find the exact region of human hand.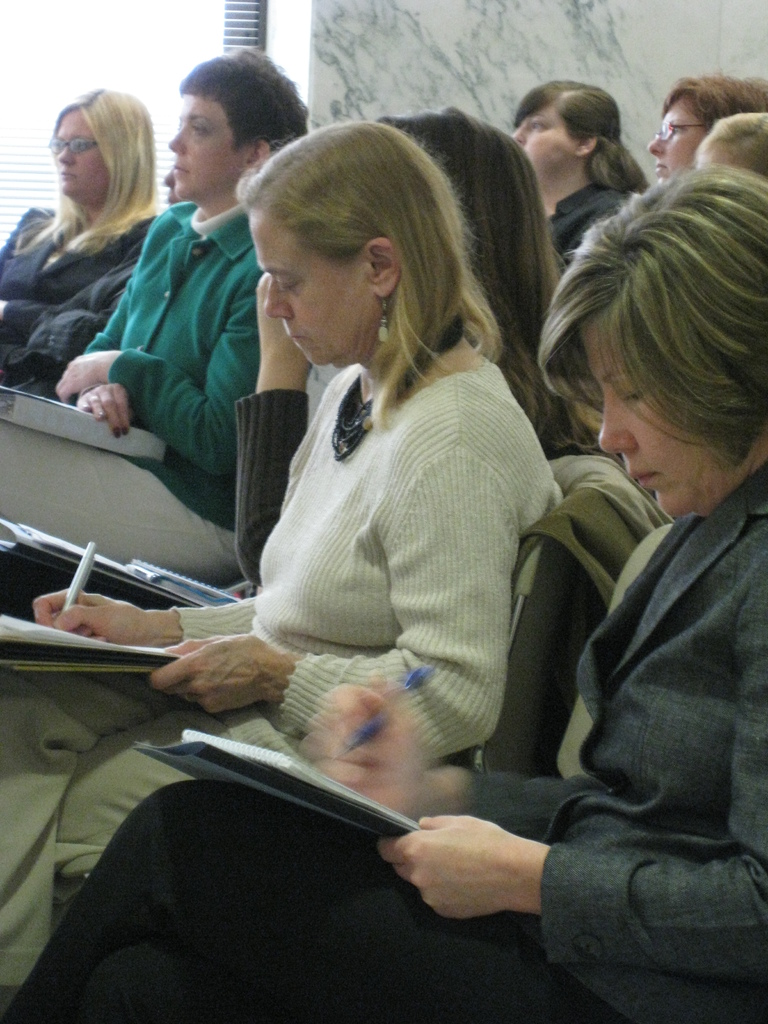
Exact region: {"left": 254, "top": 273, "right": 314, "bottom": 371}.
